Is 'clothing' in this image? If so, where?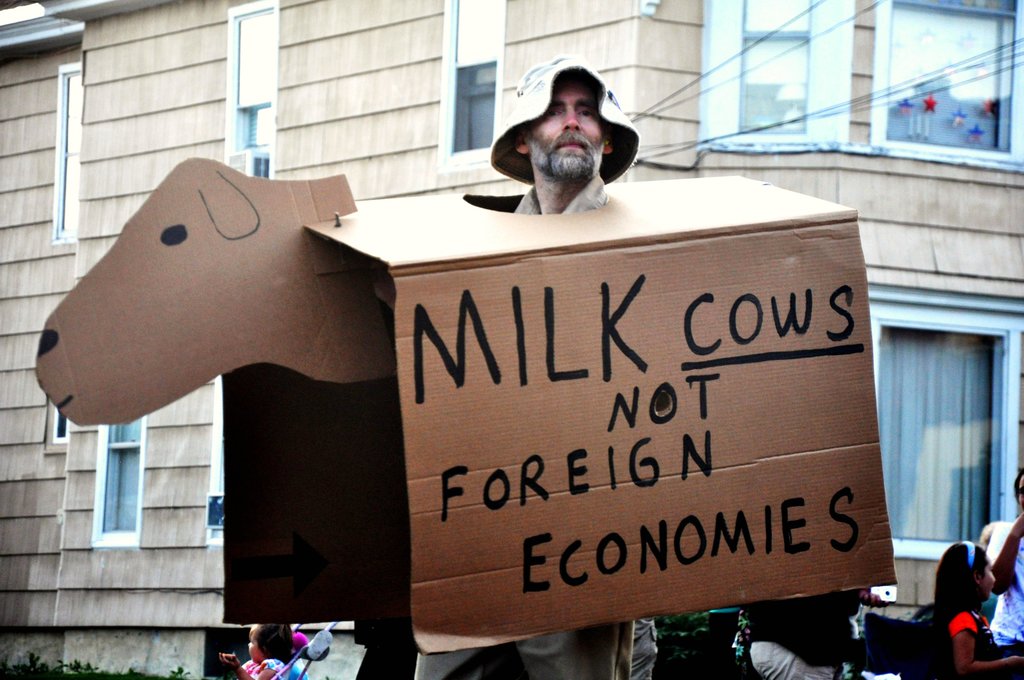
Yes, at 244 659 285 679.
